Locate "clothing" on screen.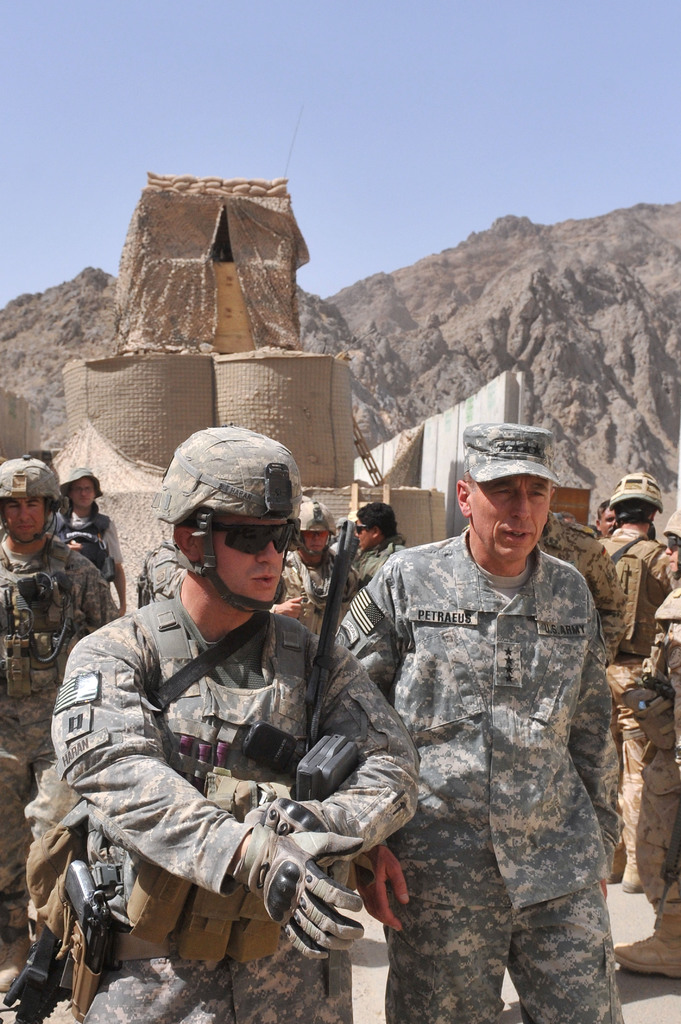
On screen at bbox(333, 522, 617, 1023).
